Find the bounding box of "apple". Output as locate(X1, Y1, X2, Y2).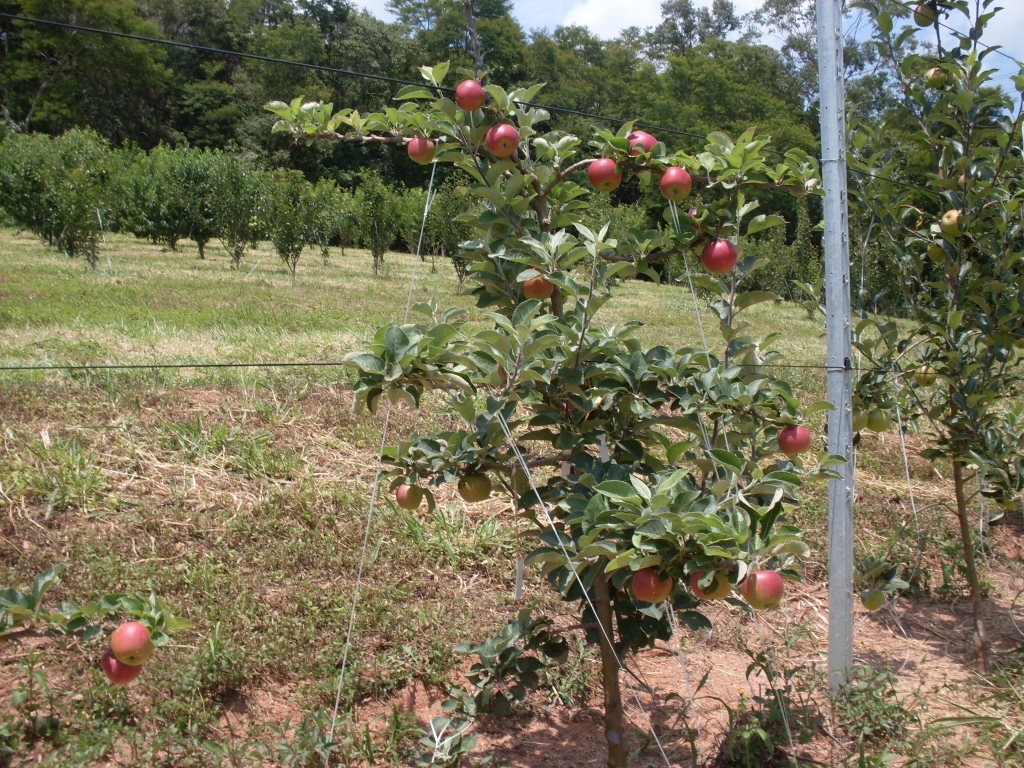
locate(703, 239, 737, 274).
